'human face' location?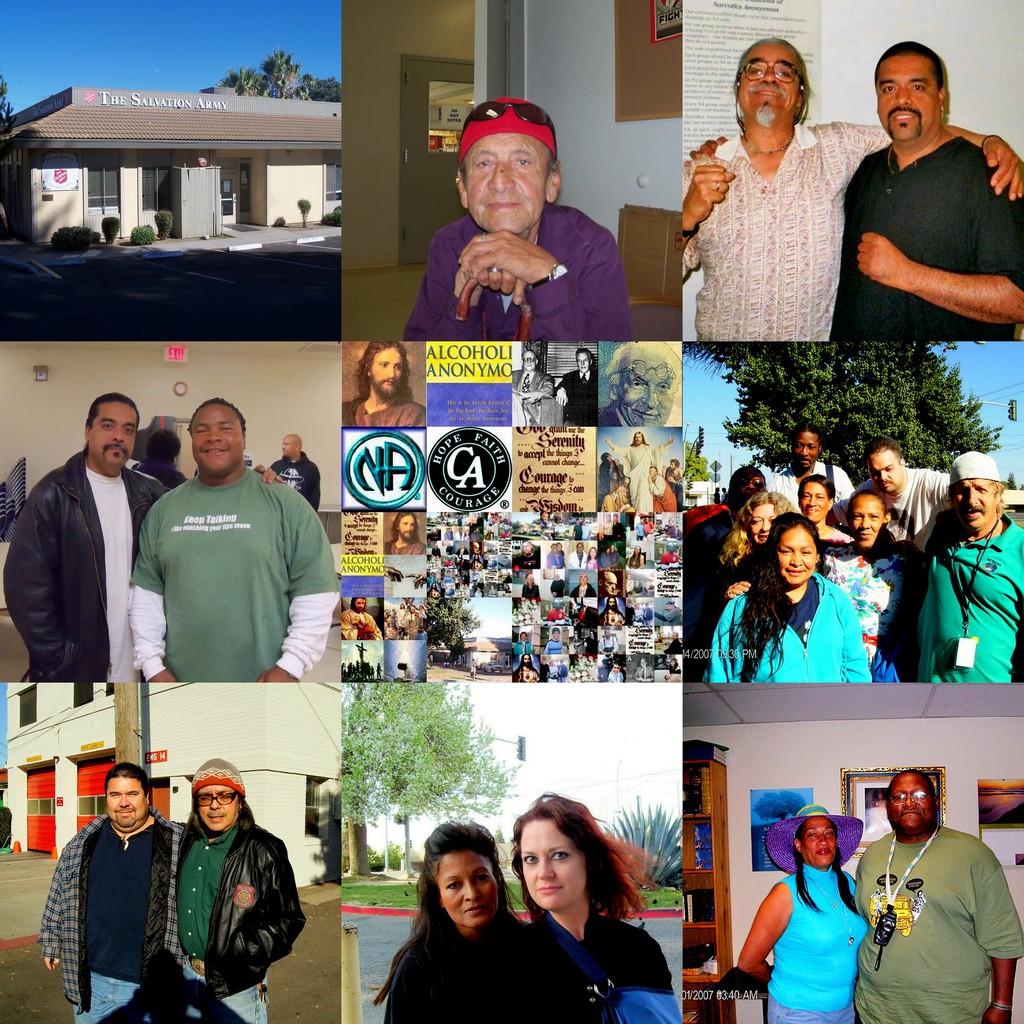
Rect(798, 431, 817, 465)
